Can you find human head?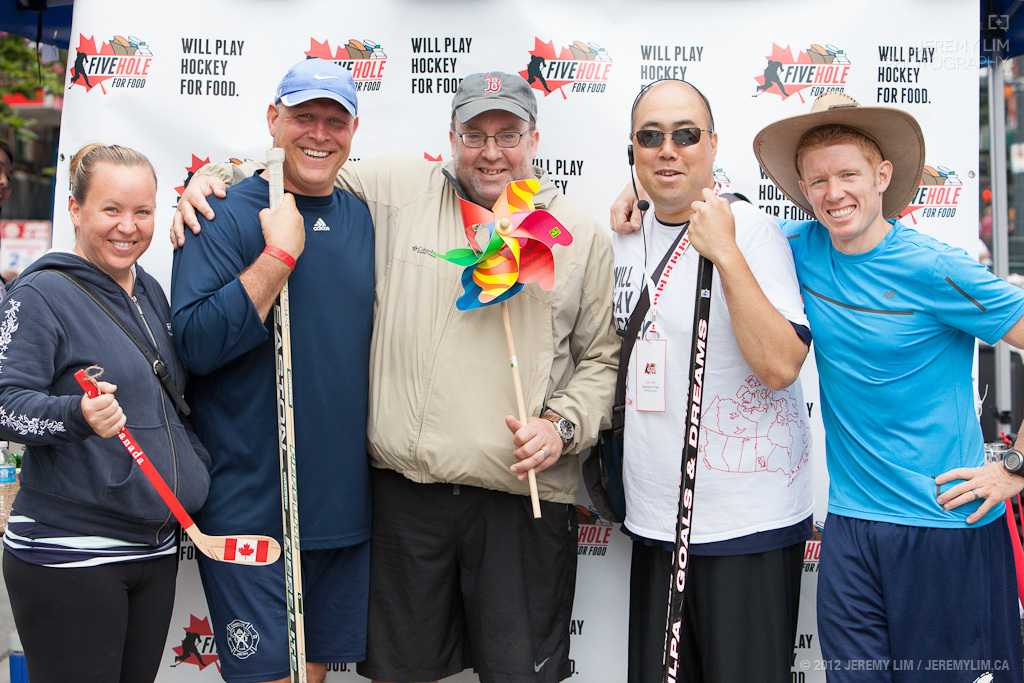
Yes, bounding box: <bbox>799, 122, 895, 236</bbox>.
